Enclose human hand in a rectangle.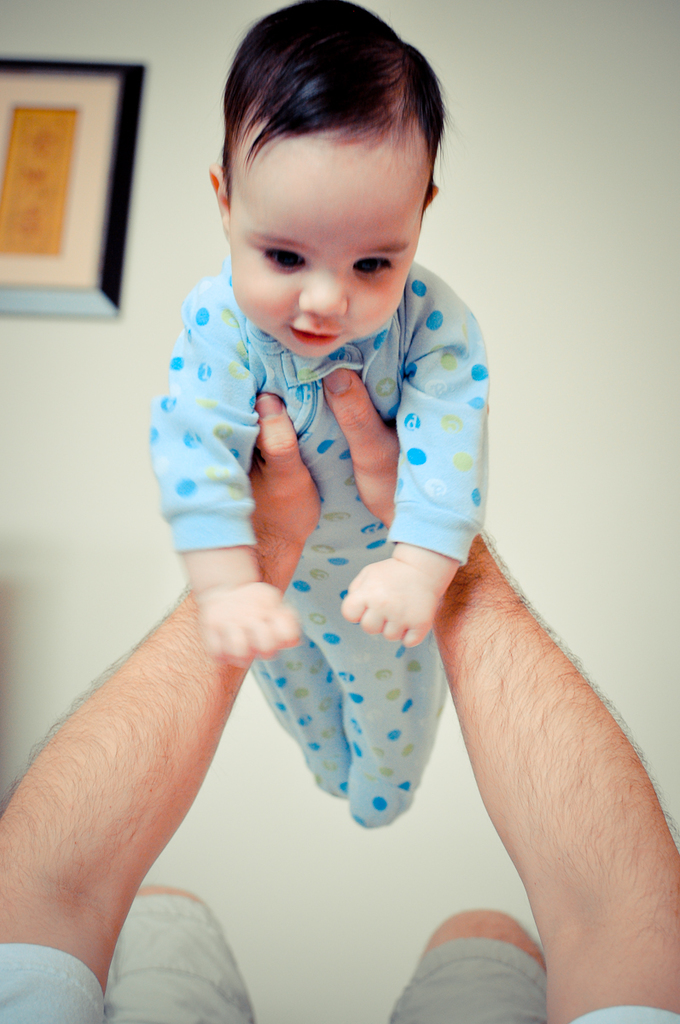
189/573/302/669.
